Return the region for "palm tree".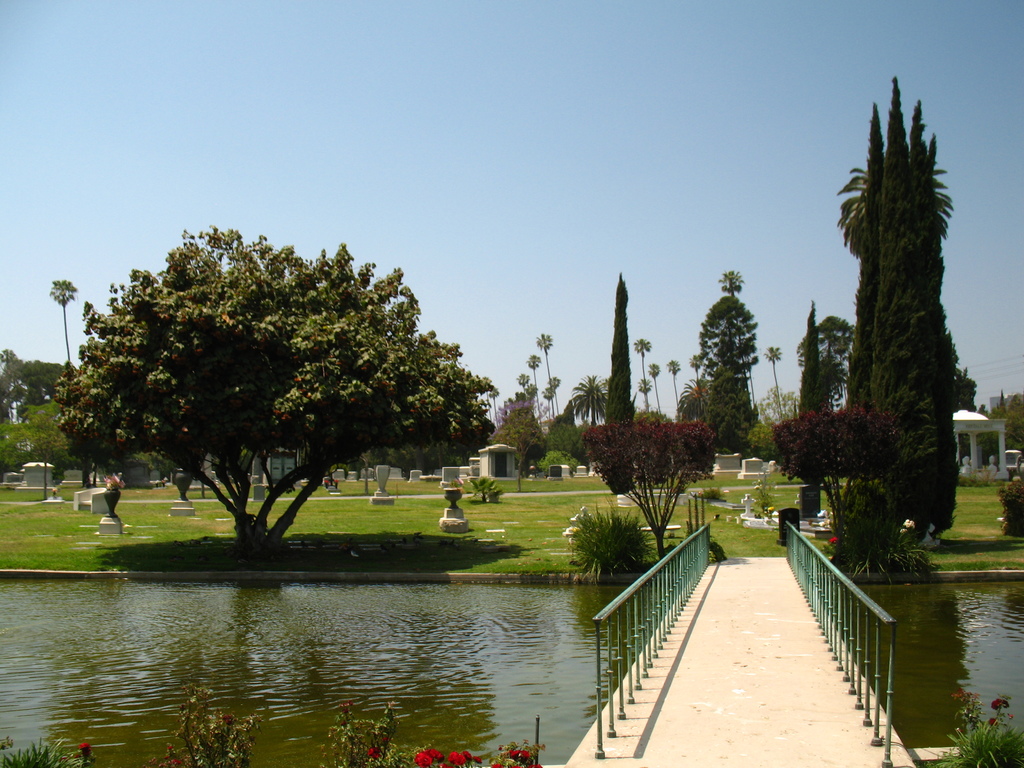
BBox(46, 274, 79, 382).
